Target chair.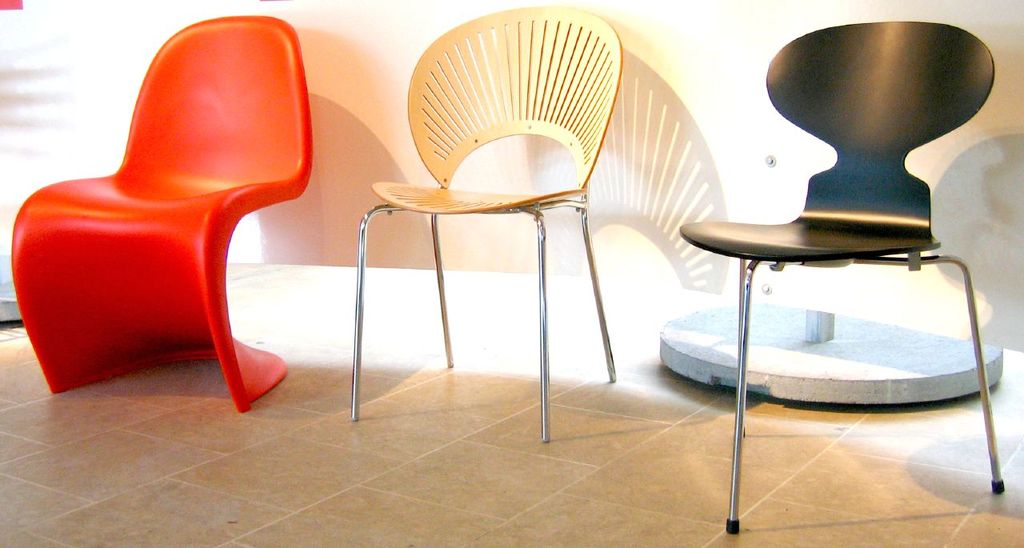
Target region: 7,14,291,414.
